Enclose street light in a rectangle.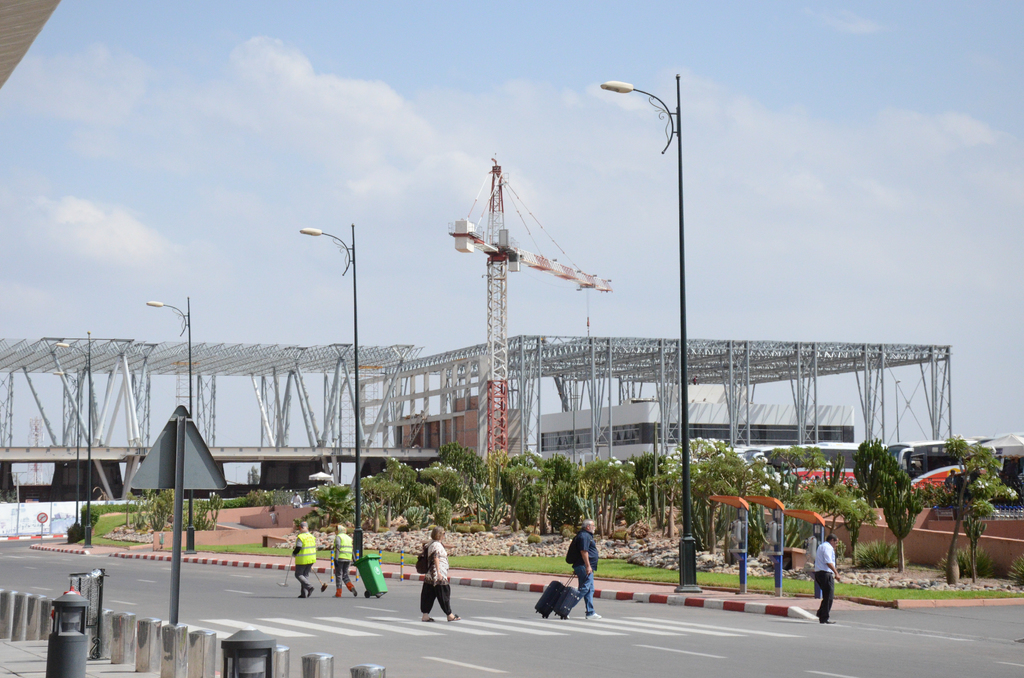
pyautogui.locateOnScreen(601, 70, 700, 594).
